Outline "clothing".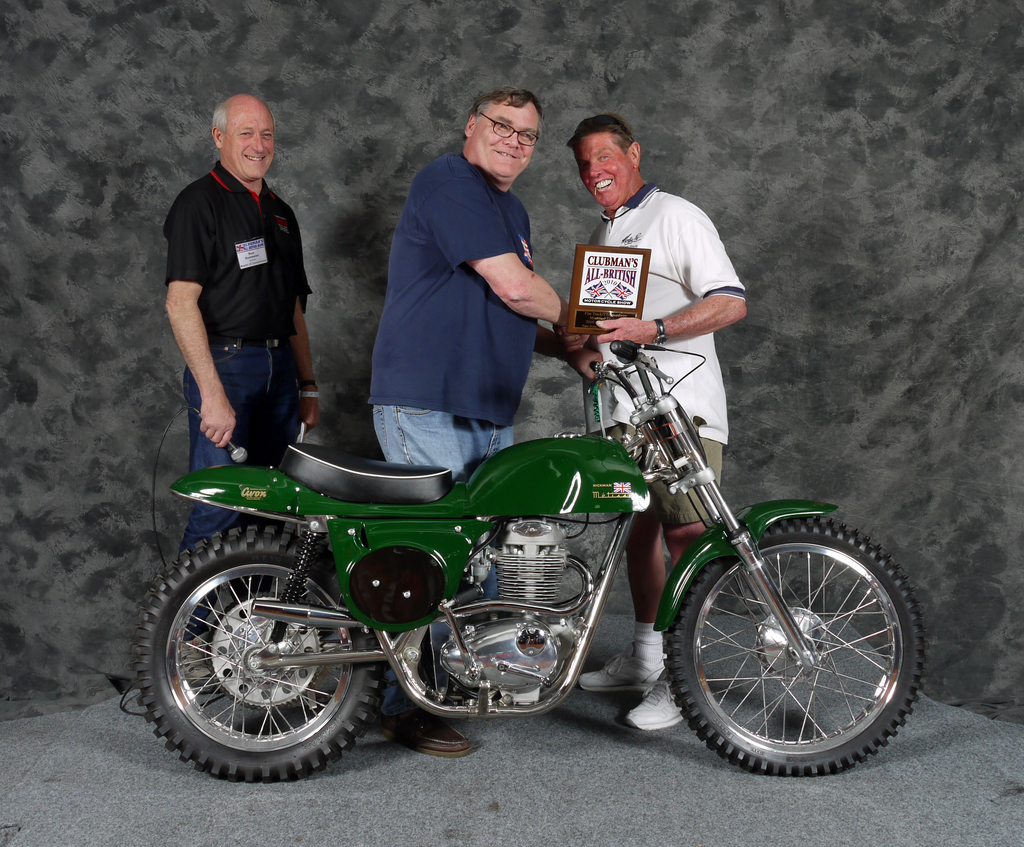
Outline: [171, 163, 312, 558].
